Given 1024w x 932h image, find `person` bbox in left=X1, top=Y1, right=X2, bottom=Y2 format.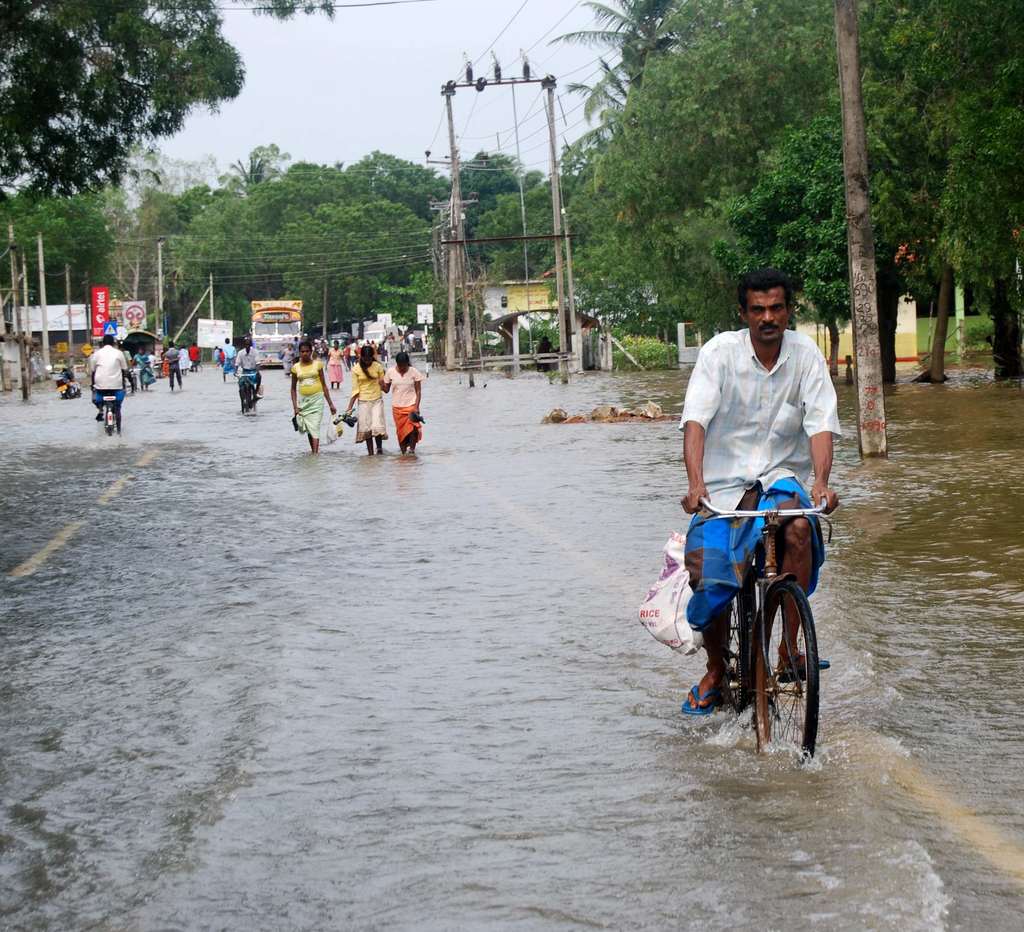
left=125, top=348, right=156, bottom=394.
